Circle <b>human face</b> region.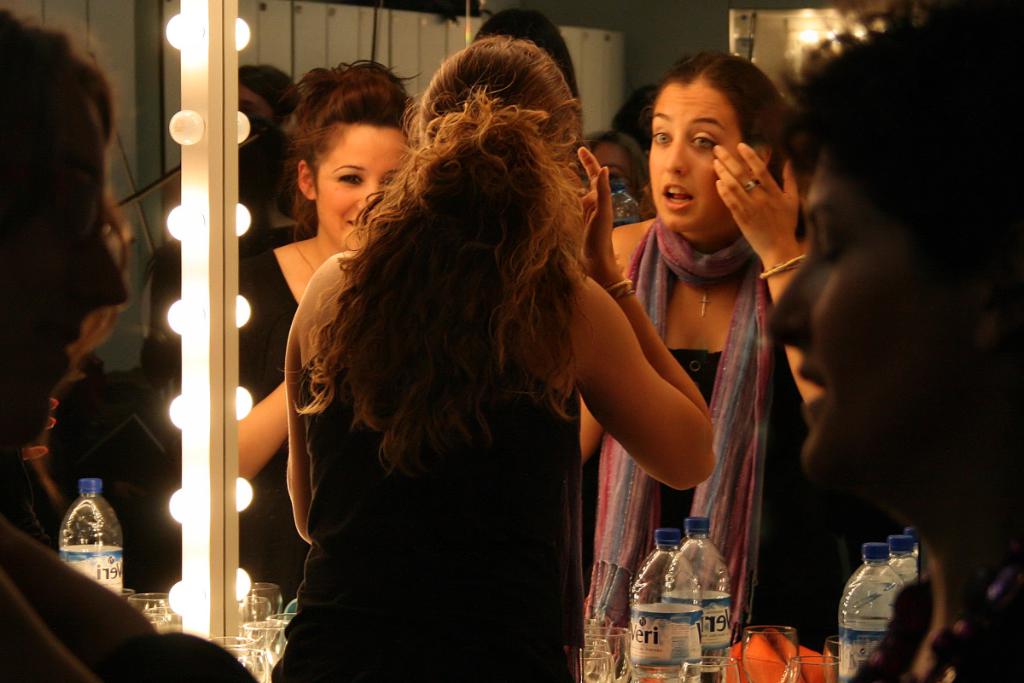
Region: 314 124 418 247.
